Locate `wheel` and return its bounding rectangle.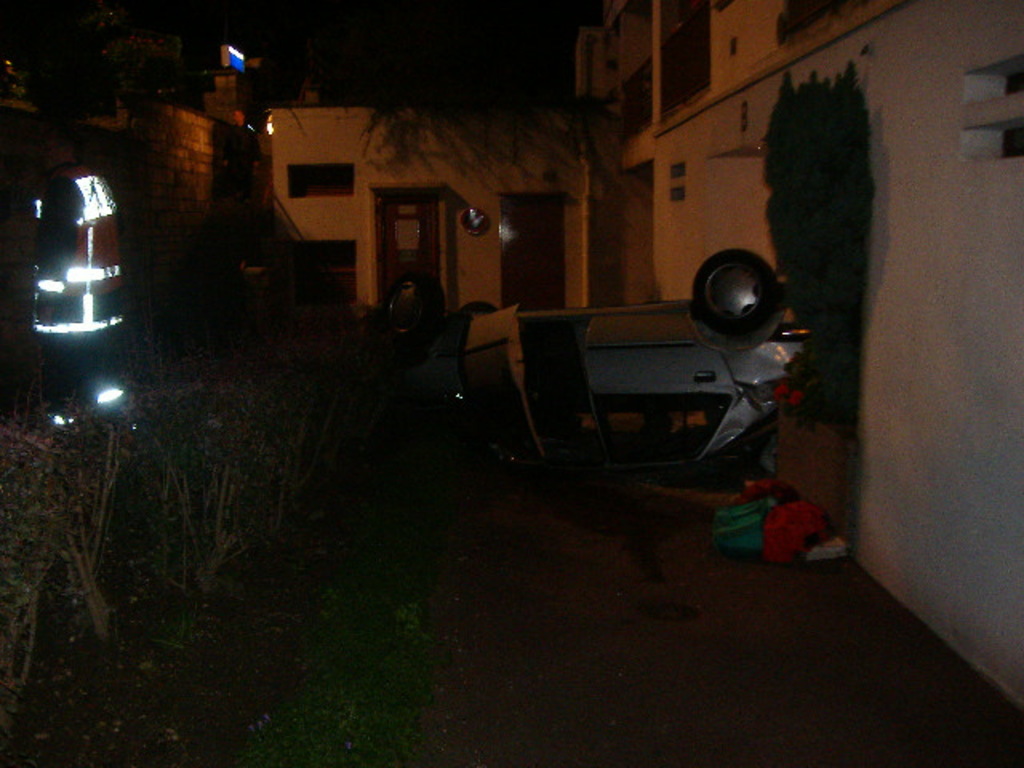
locate(386, 272, 445, 338).
